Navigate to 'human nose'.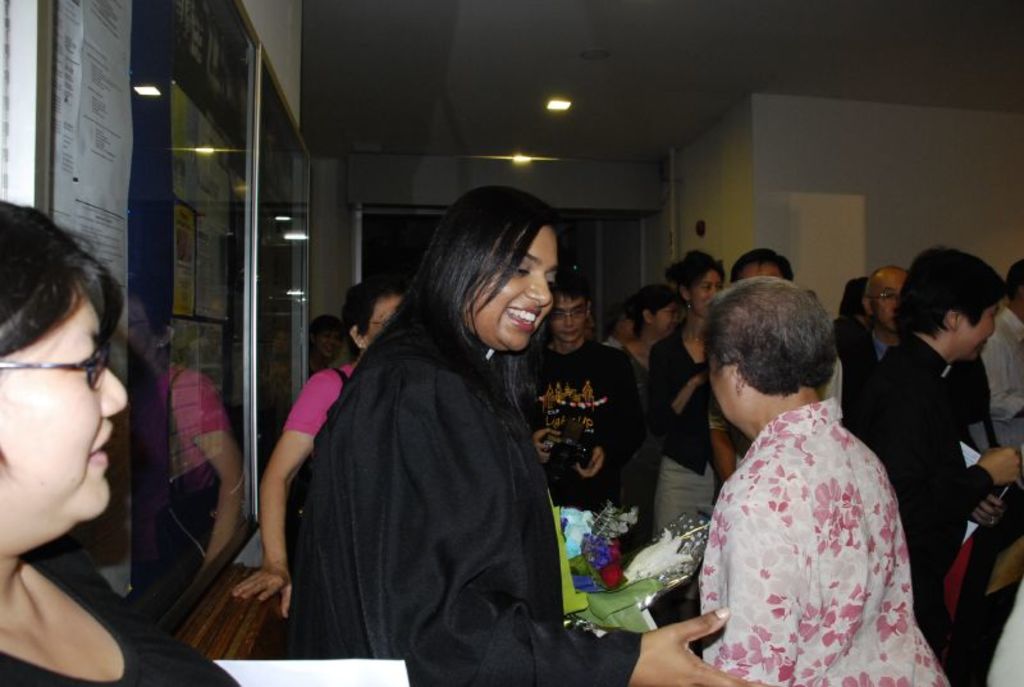
Navigation target: (527,279,556,306).
